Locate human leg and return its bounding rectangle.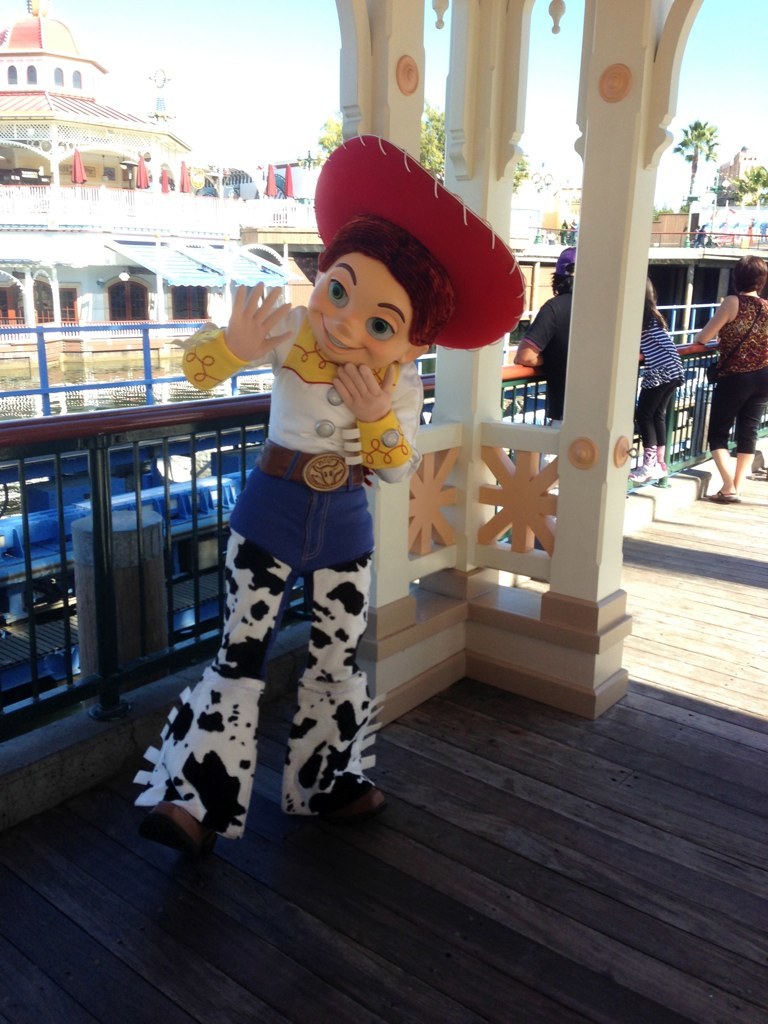
(left=127, top=445, right=301, bottom=856).
